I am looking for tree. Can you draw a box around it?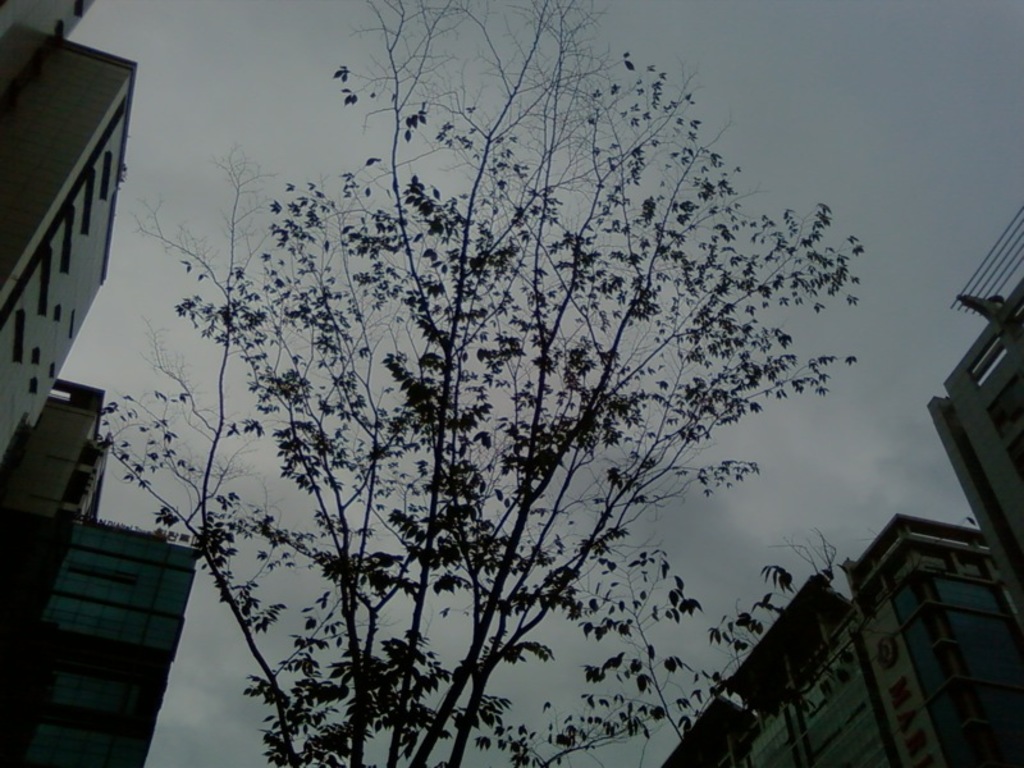
Sure, the bounding box is region(93, 0, 916, 767).
